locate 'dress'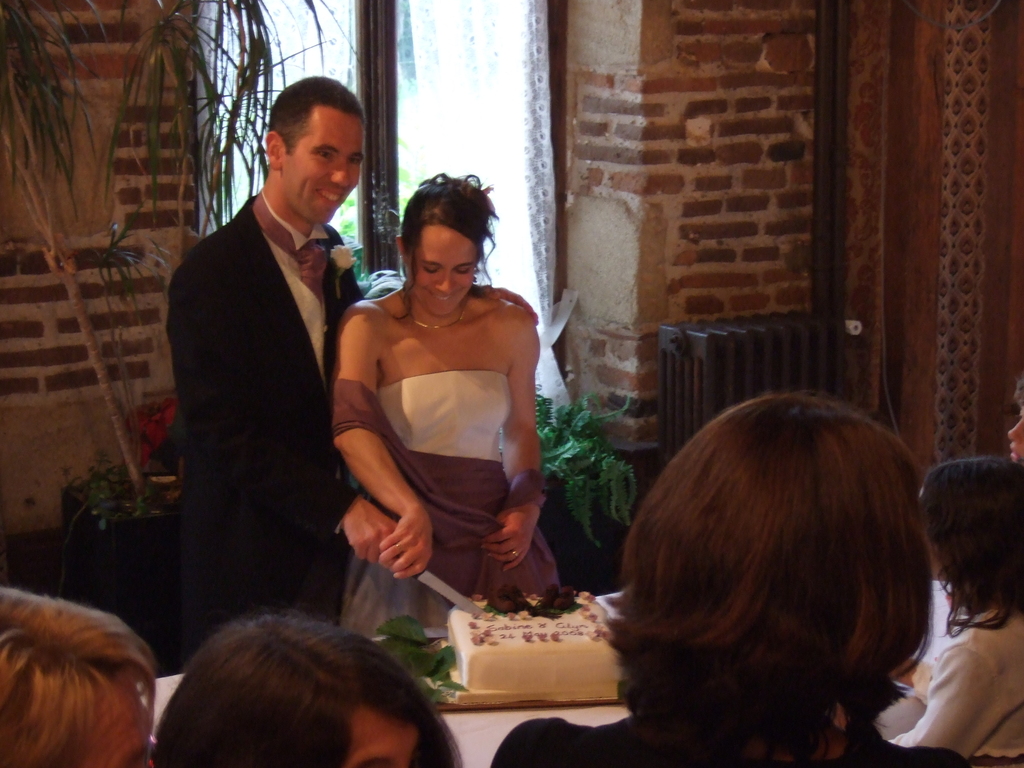
<bbox>340, 369, 512, 631</bbox>
